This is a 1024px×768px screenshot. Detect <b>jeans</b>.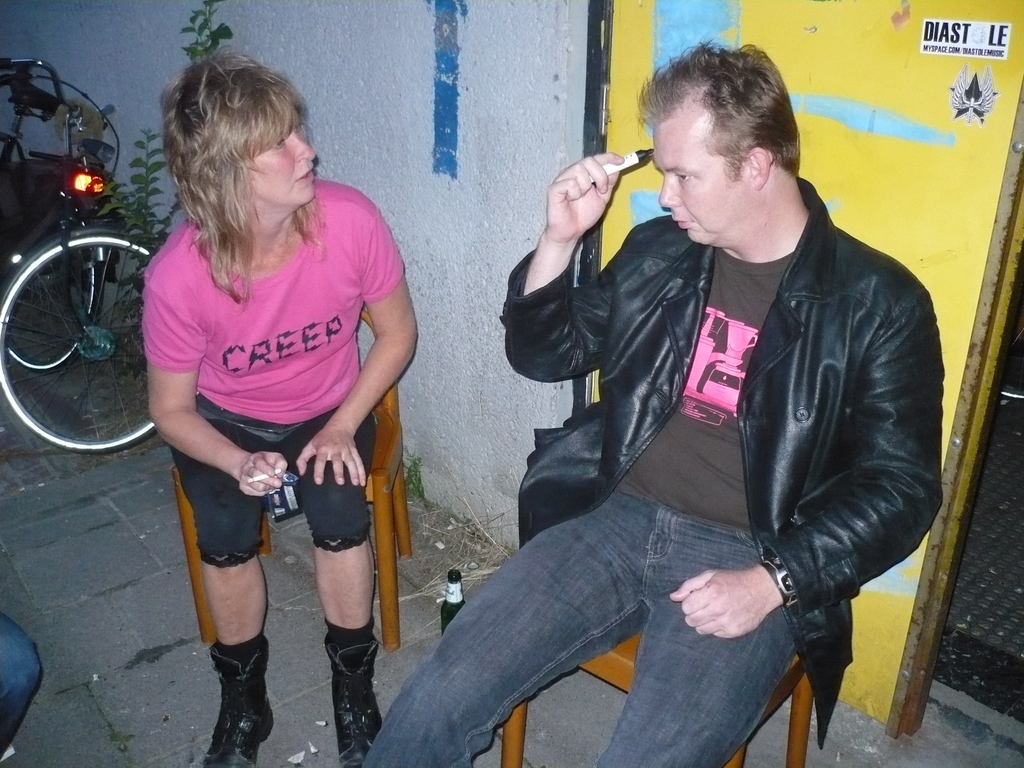
x1=0, y1=611, x2=45, y2=754.
